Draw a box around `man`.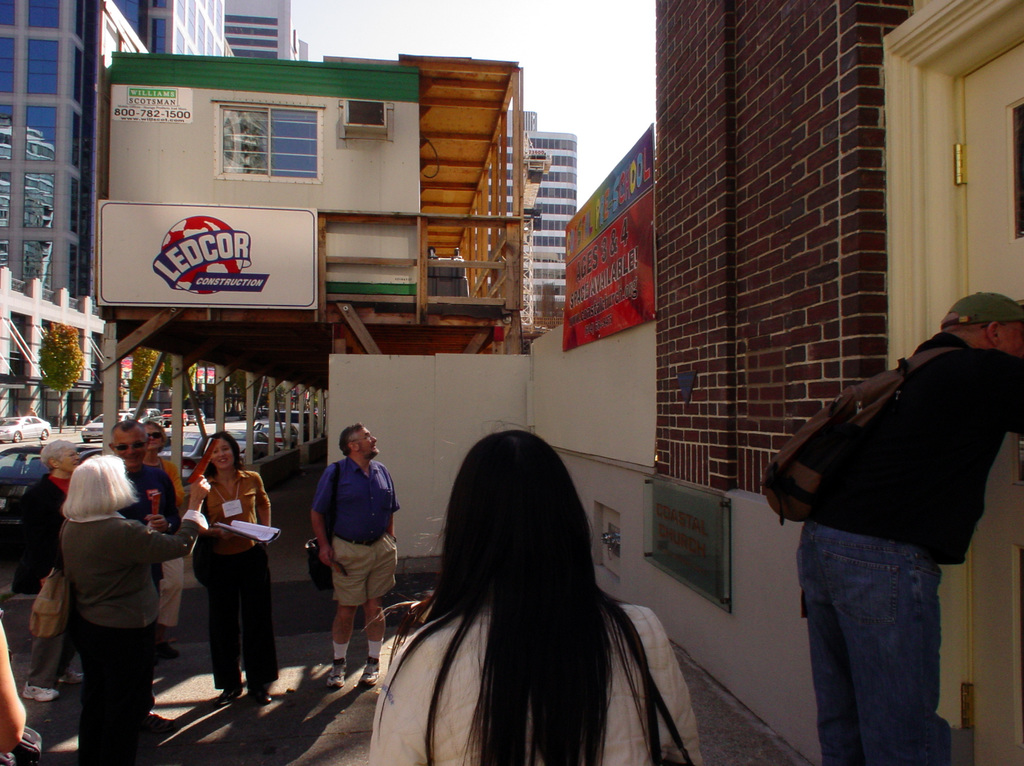
[755,285,1015,746].
